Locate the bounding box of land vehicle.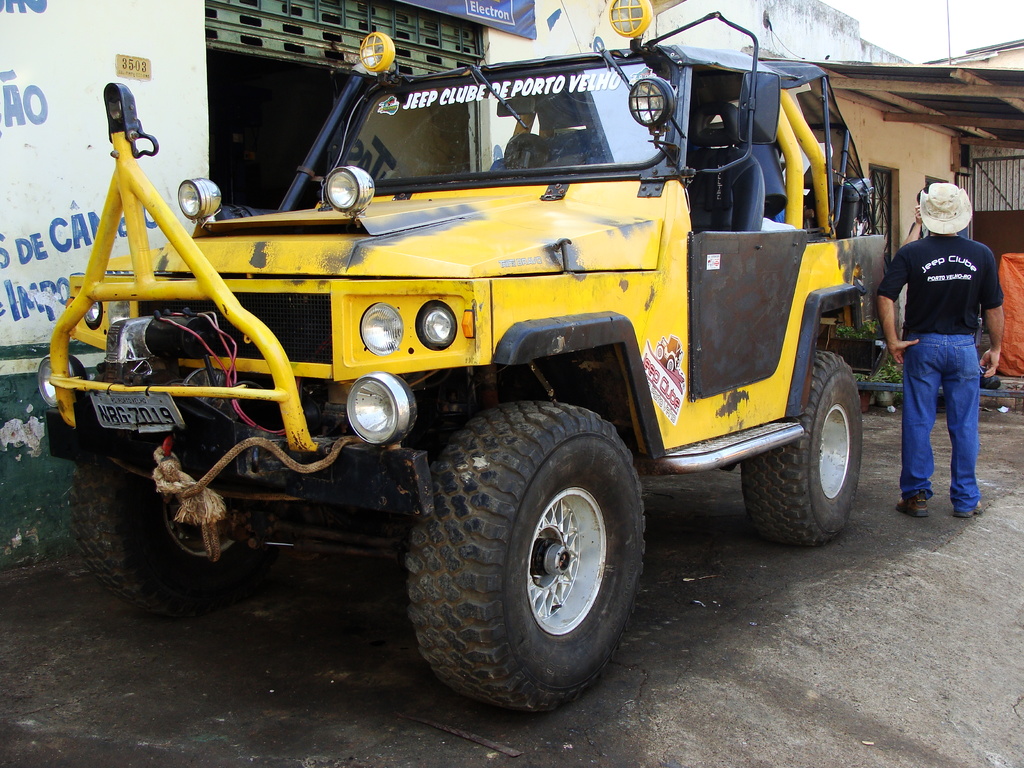
Bounding box: 44 40 916 678.
